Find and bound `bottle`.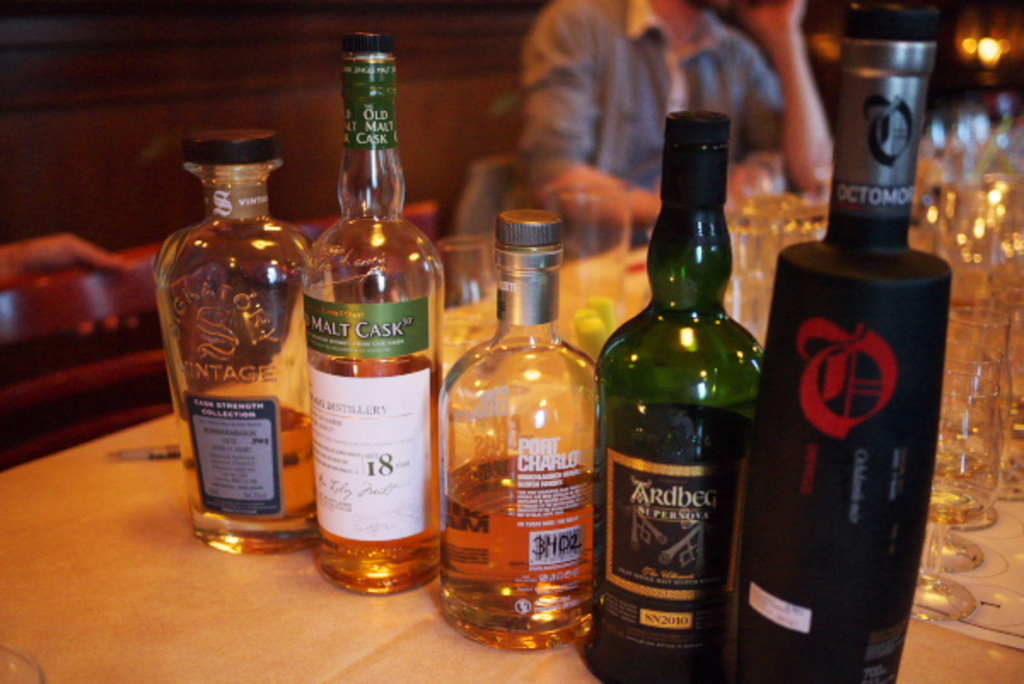
Bound: [719, 12, 957, 682].
